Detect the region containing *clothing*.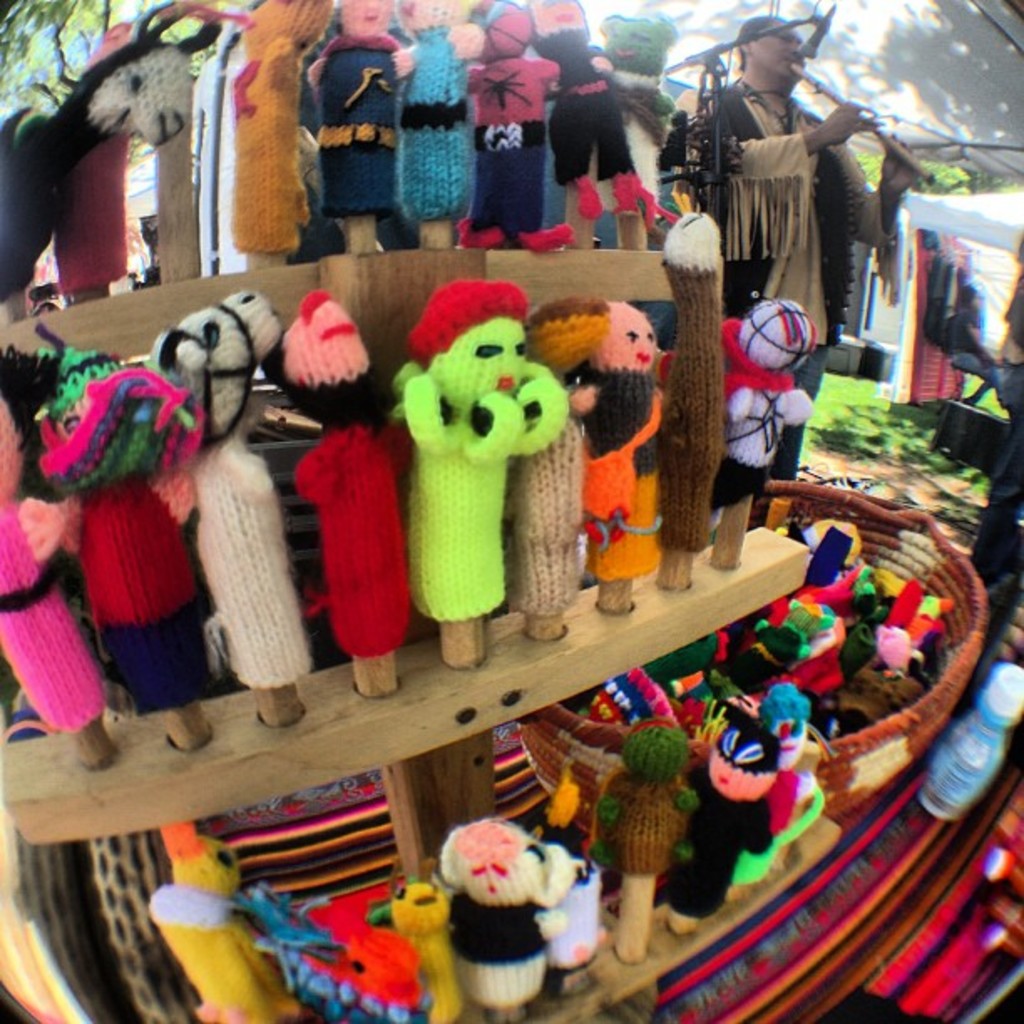
Rect(320, 35, 397, 214).
